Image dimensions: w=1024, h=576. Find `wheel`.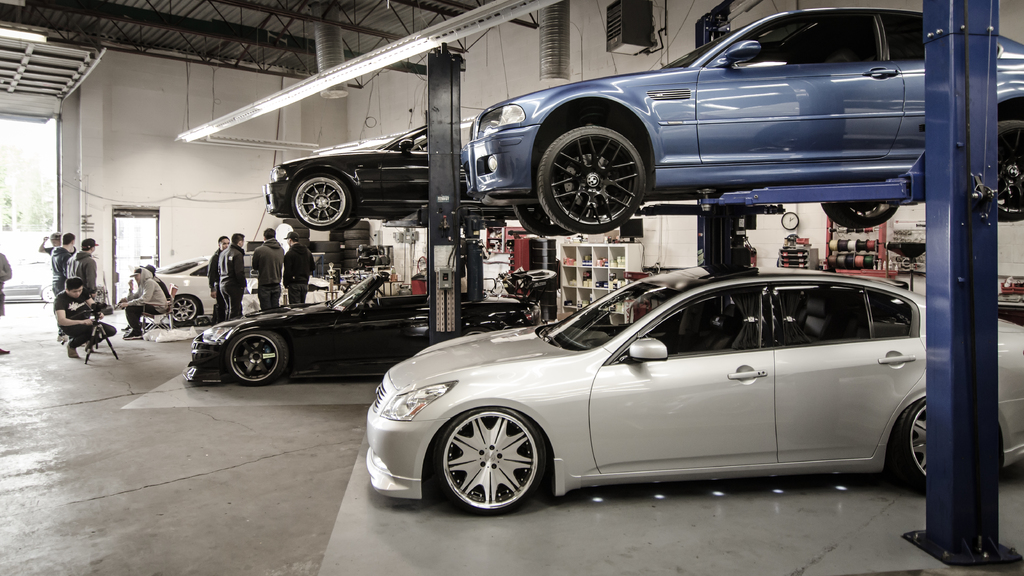
(x1=461, y1=326, x2=491, y2=337).
